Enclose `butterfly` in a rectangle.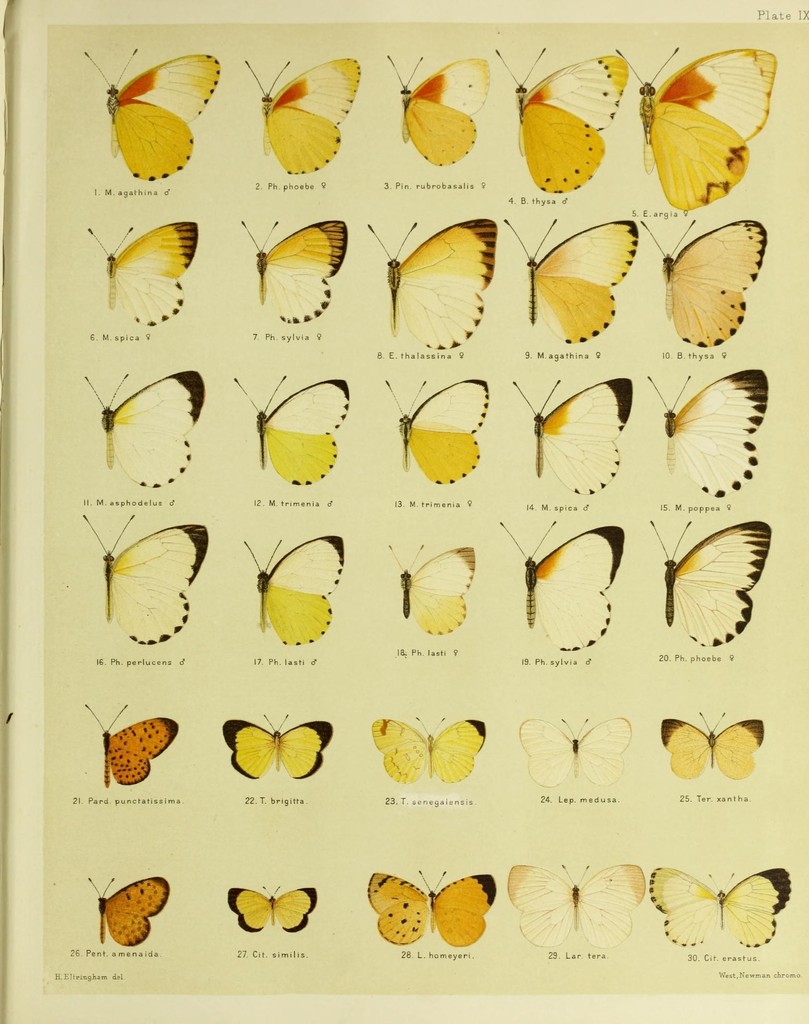
l=525, t=715, r=632, b=792.
